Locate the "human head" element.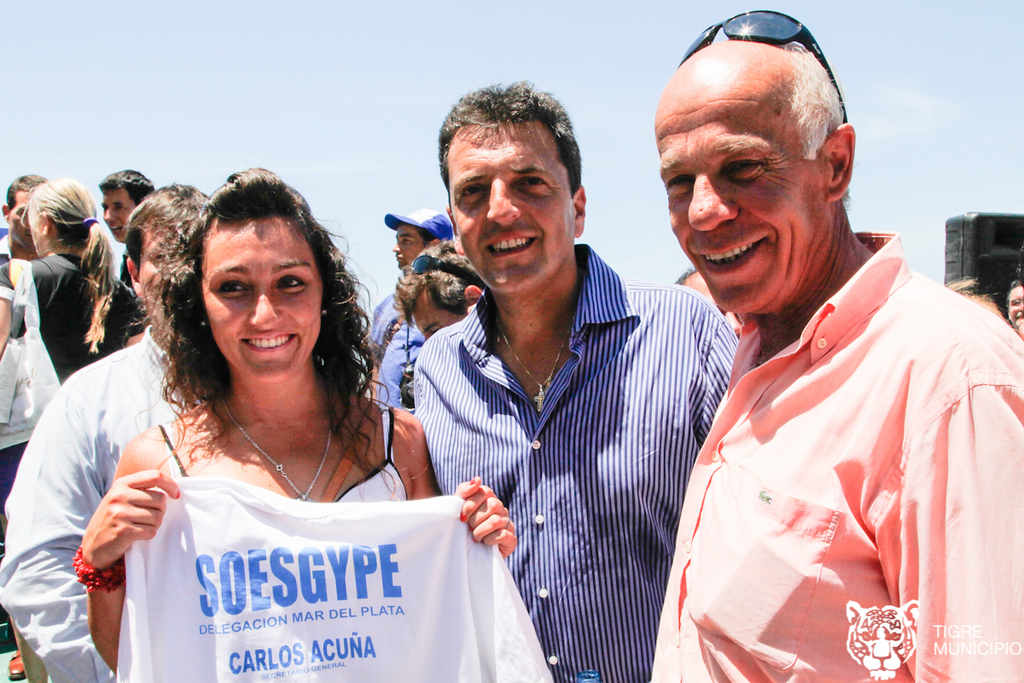
Element bbox: BBox(0, 176, 44, 249).
